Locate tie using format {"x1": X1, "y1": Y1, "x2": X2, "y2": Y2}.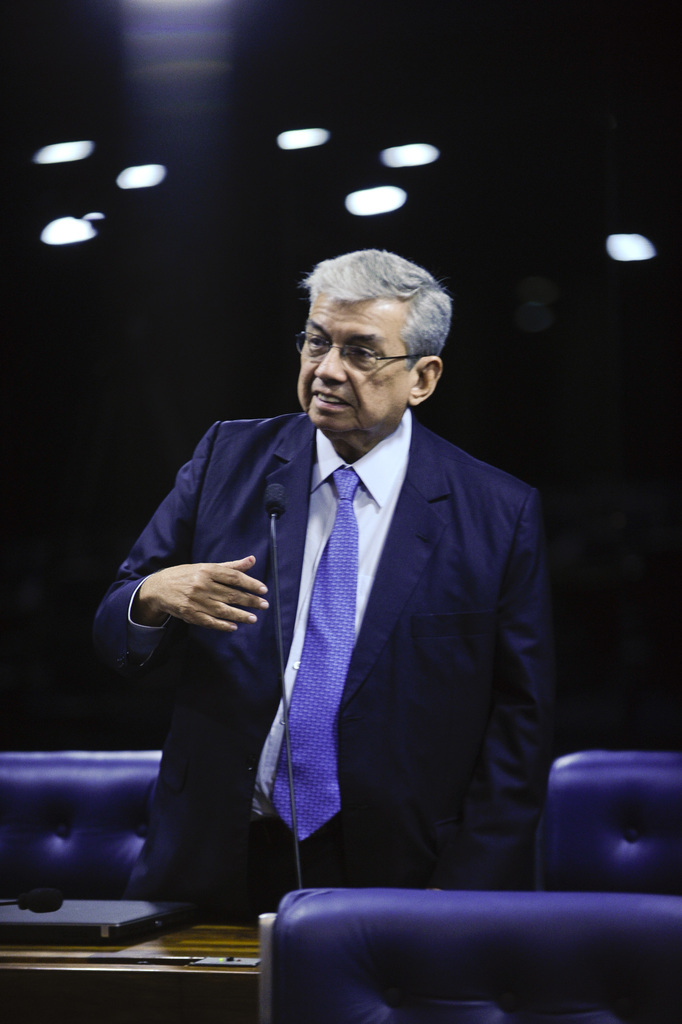
{"x1": 270, "y1": 466, "x2": 362, "y2": 848}.
